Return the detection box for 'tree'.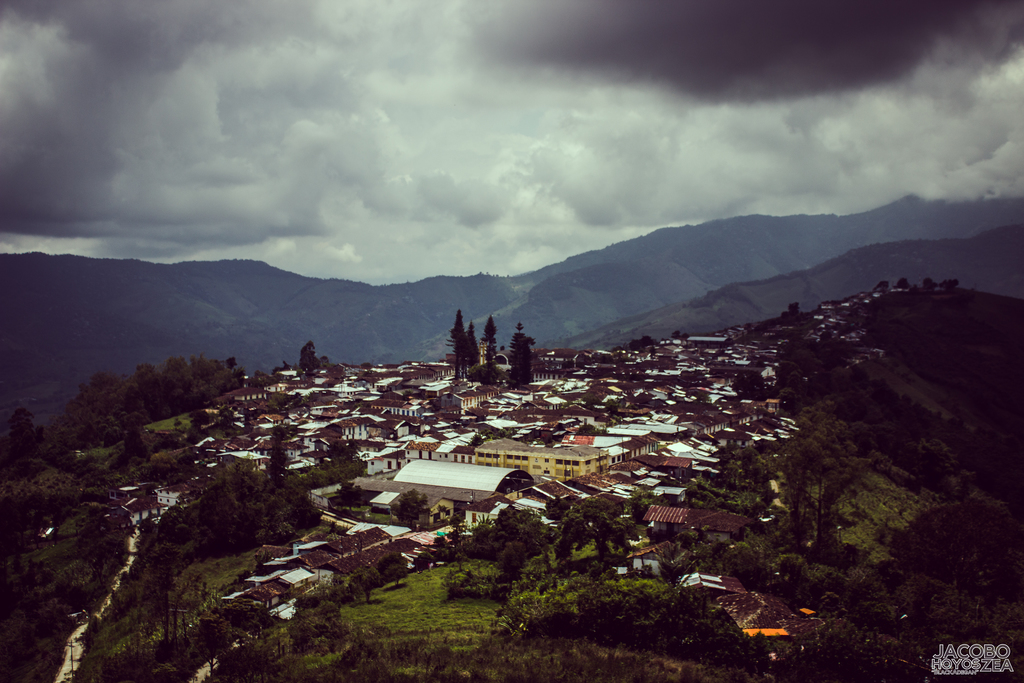
[x1=481, y1=311, x2=496, y2=363].
